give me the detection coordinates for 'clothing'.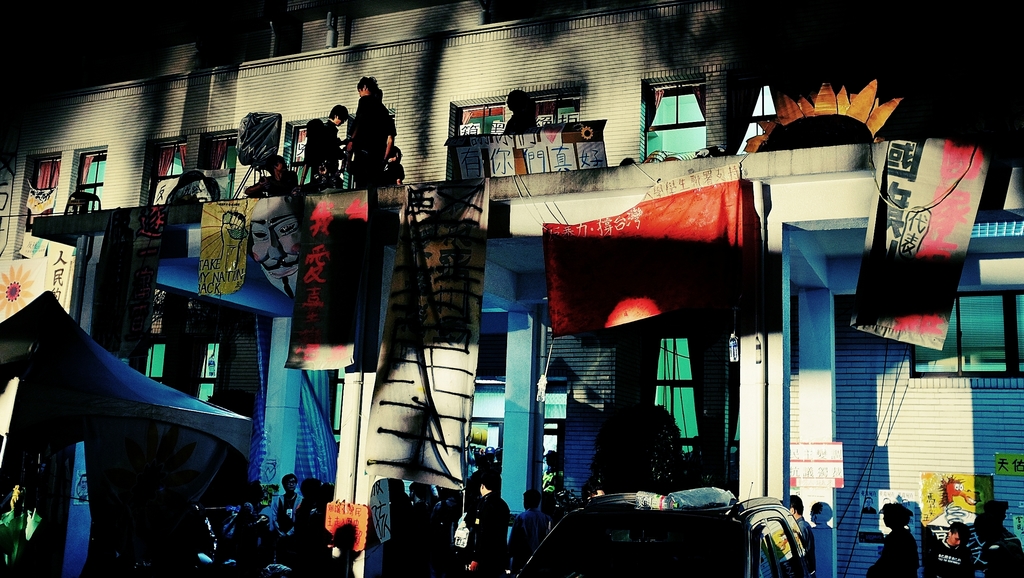
[923, 540, 988, 577].
